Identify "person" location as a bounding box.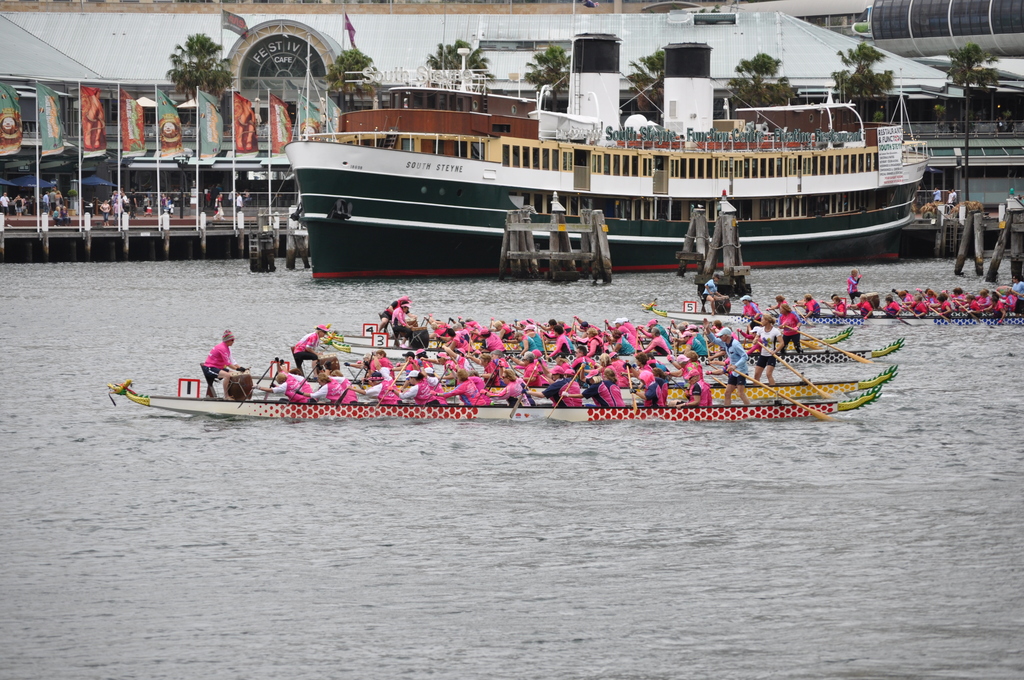
pyautogui.locateOnScreen(1011, 270, 1023, 304).
